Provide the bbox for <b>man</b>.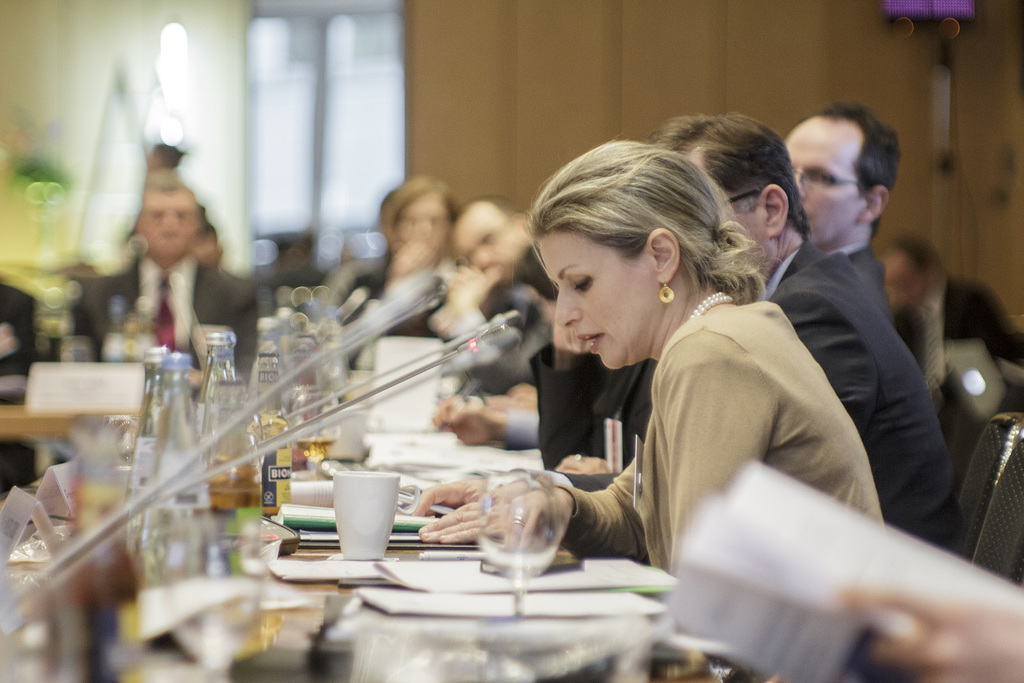
pyautogui.locateOnScreen(74, 176, 267, 377).
